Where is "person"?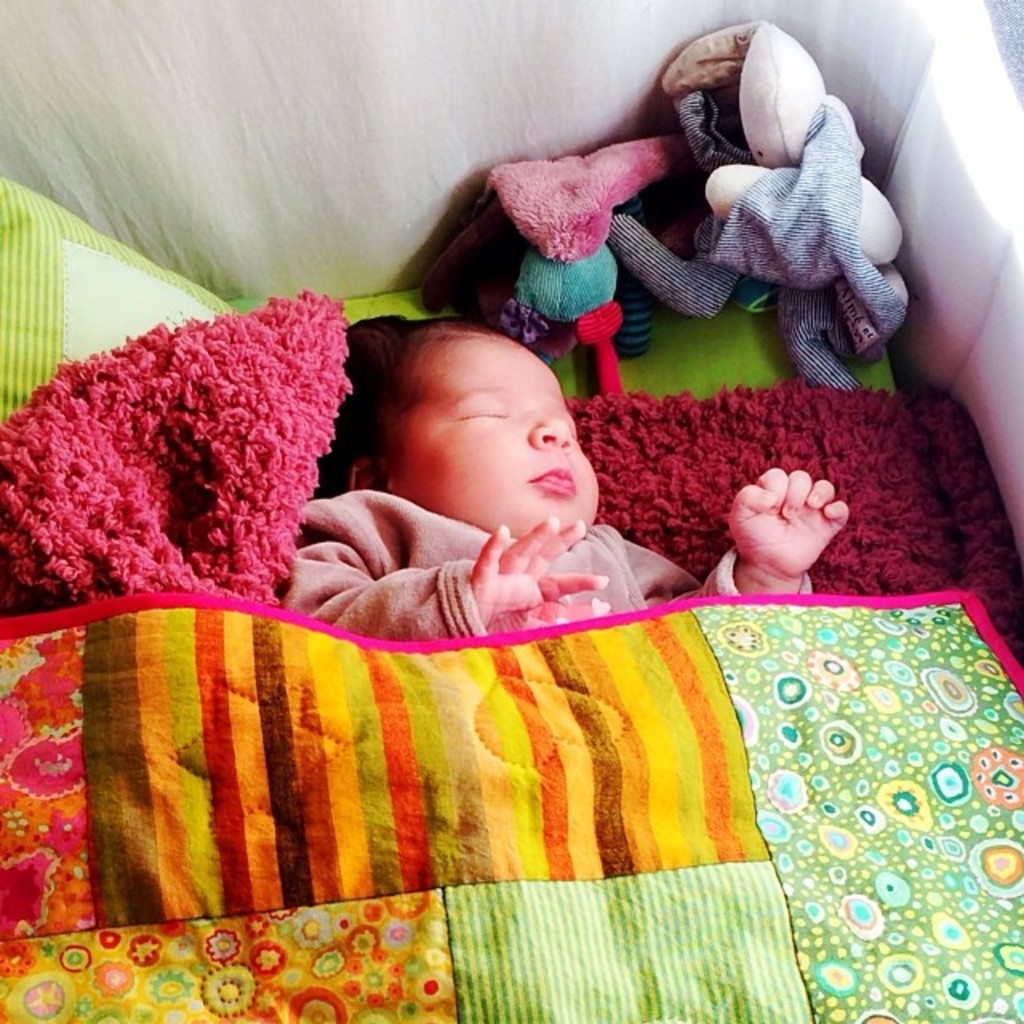
(left=286, top=320, right=851, bottom=645).
